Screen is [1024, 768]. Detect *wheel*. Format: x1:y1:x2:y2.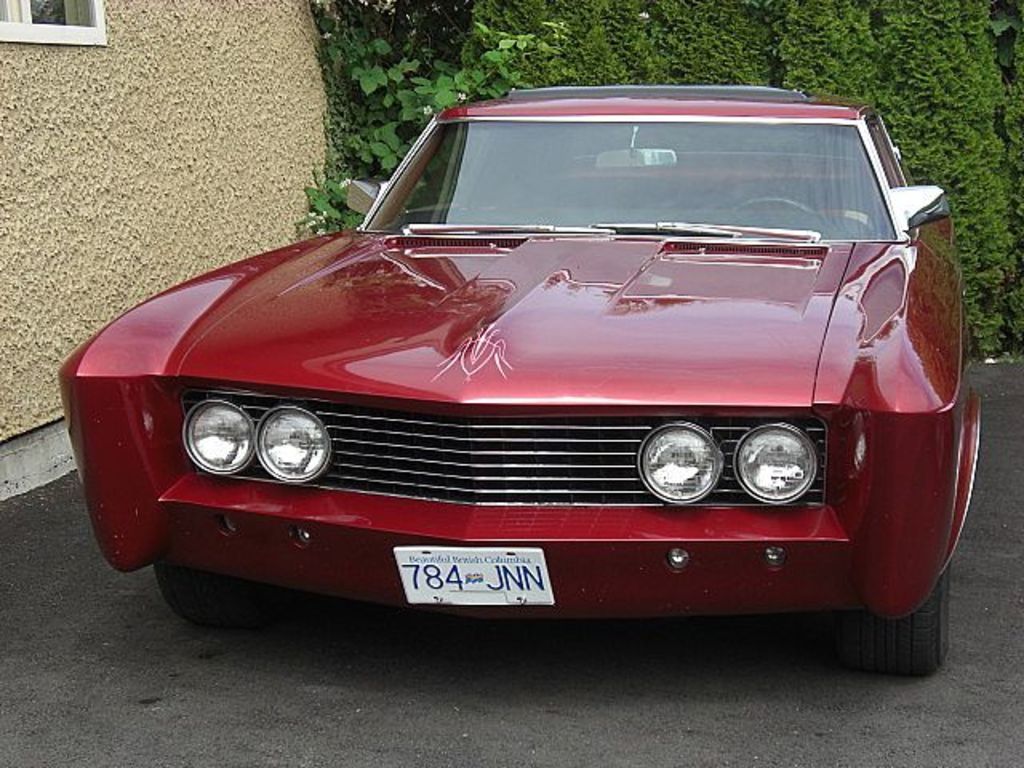
155:571:277:627.
